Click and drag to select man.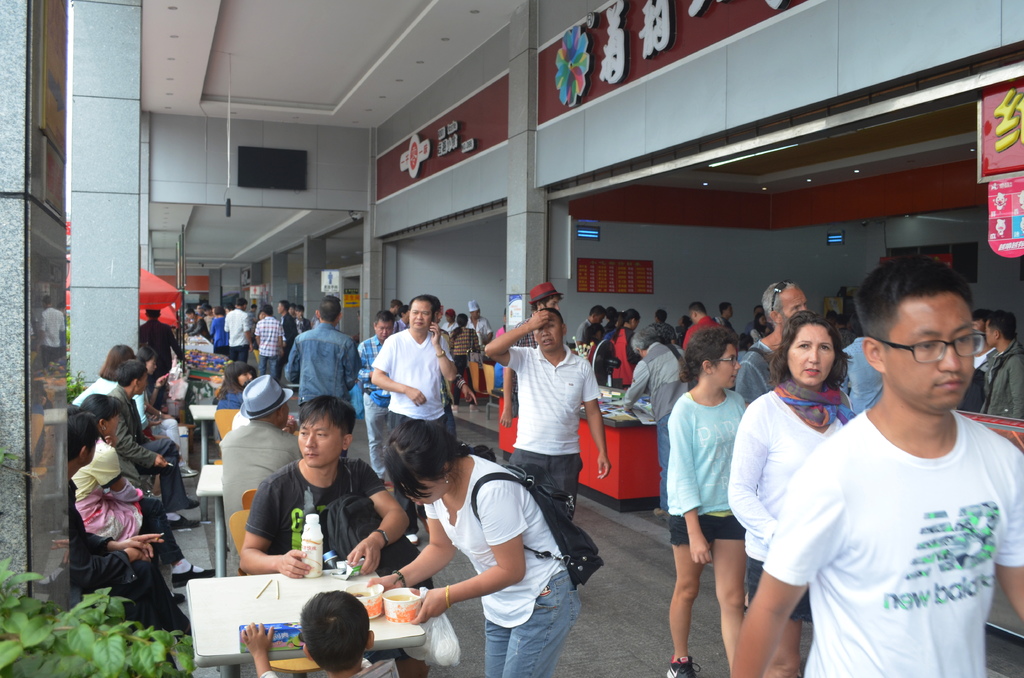
Selection: x1=395, y1=301, x2=410, y2=332.
